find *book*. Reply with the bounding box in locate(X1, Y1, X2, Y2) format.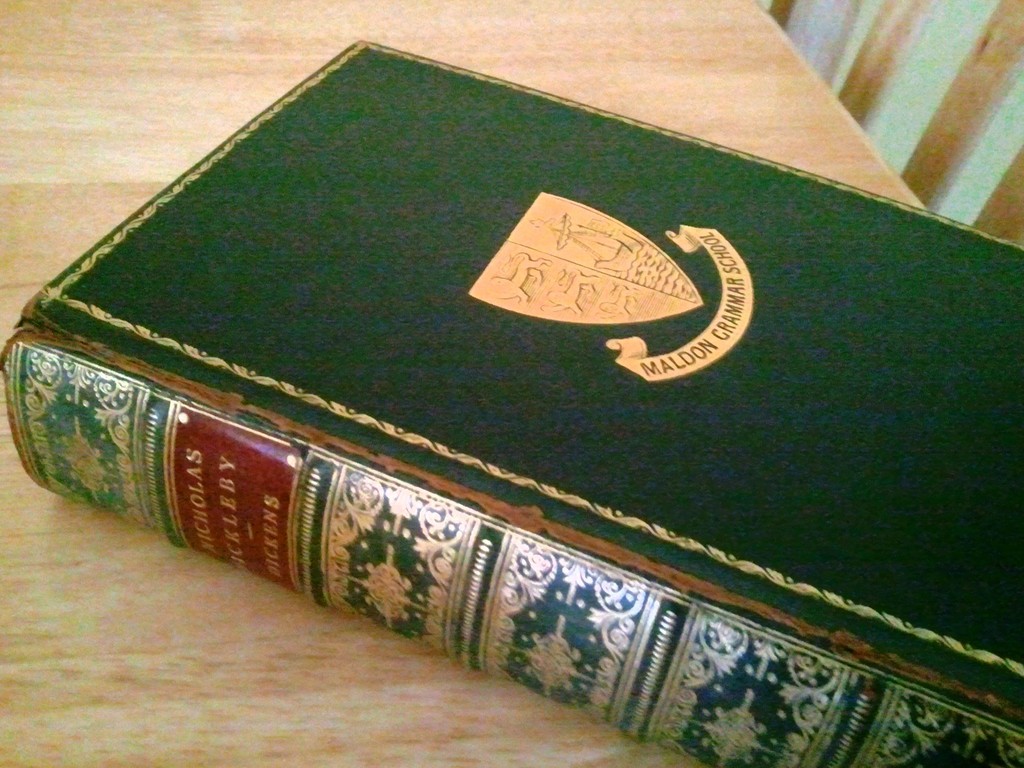
locate(1, 92, 996, 764).
